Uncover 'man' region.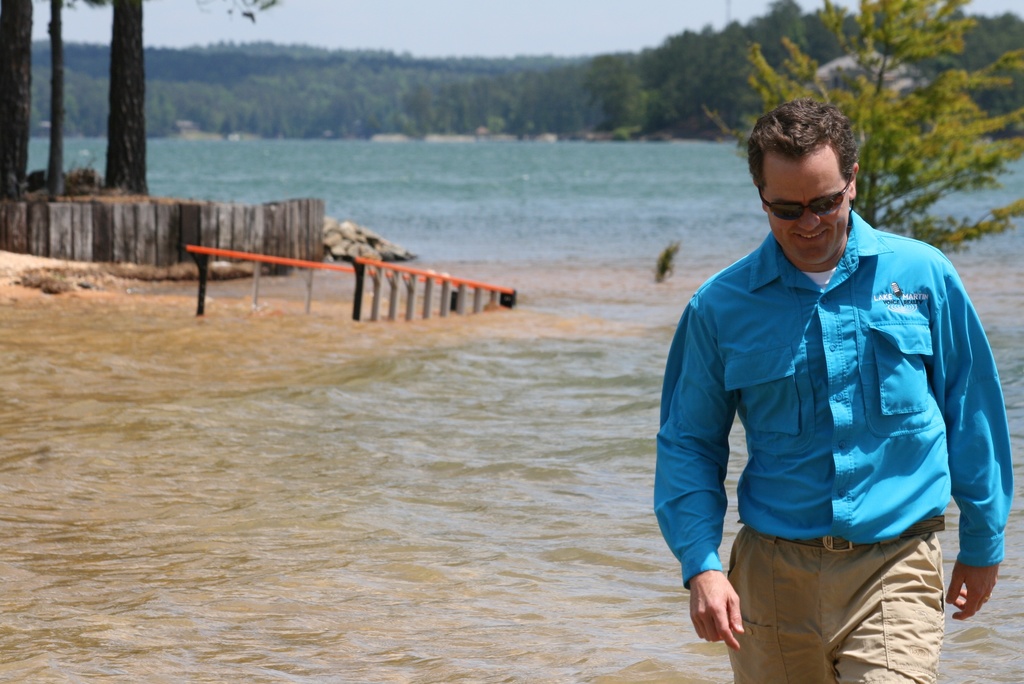
Uncovered: {"x1": 661, "y1": 88, "x2": 1003, "y2": 671}.
